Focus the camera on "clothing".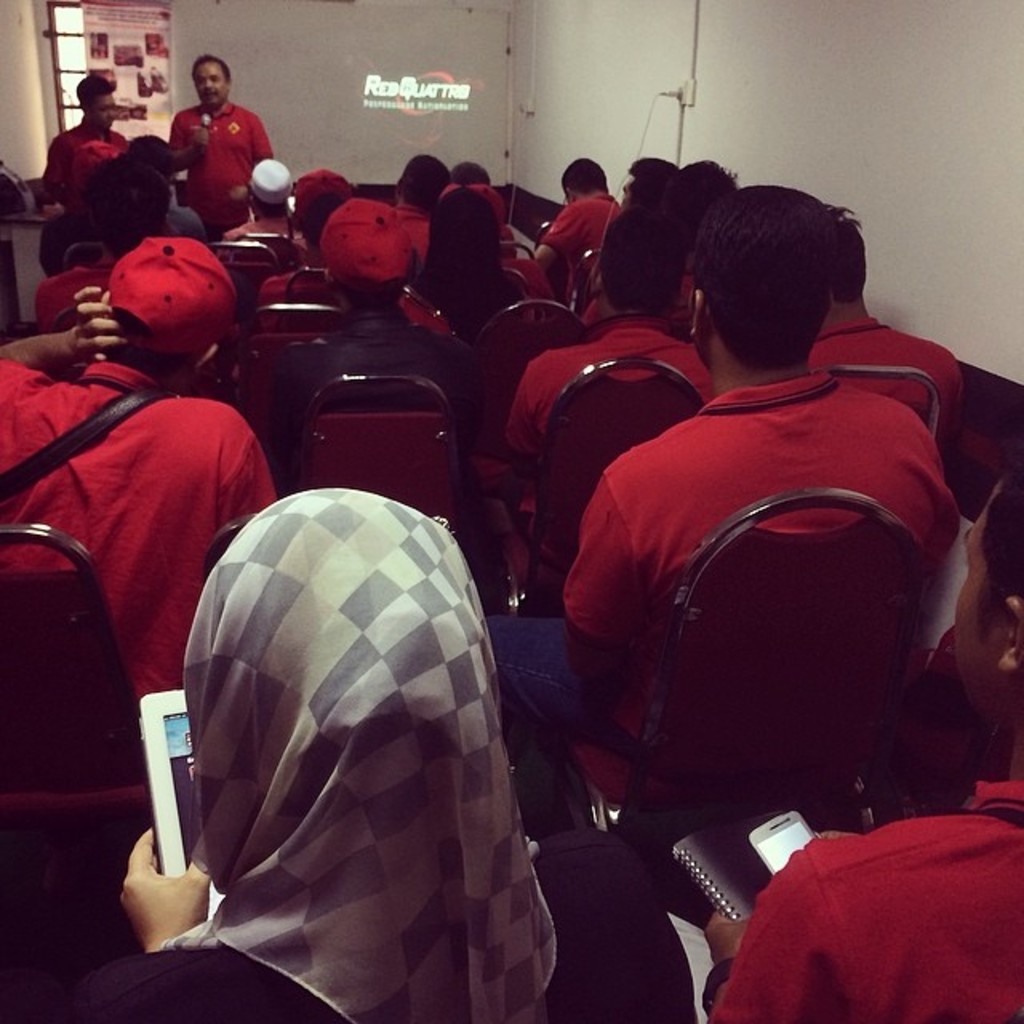
Focus region: 389, 200, 426, 259.
